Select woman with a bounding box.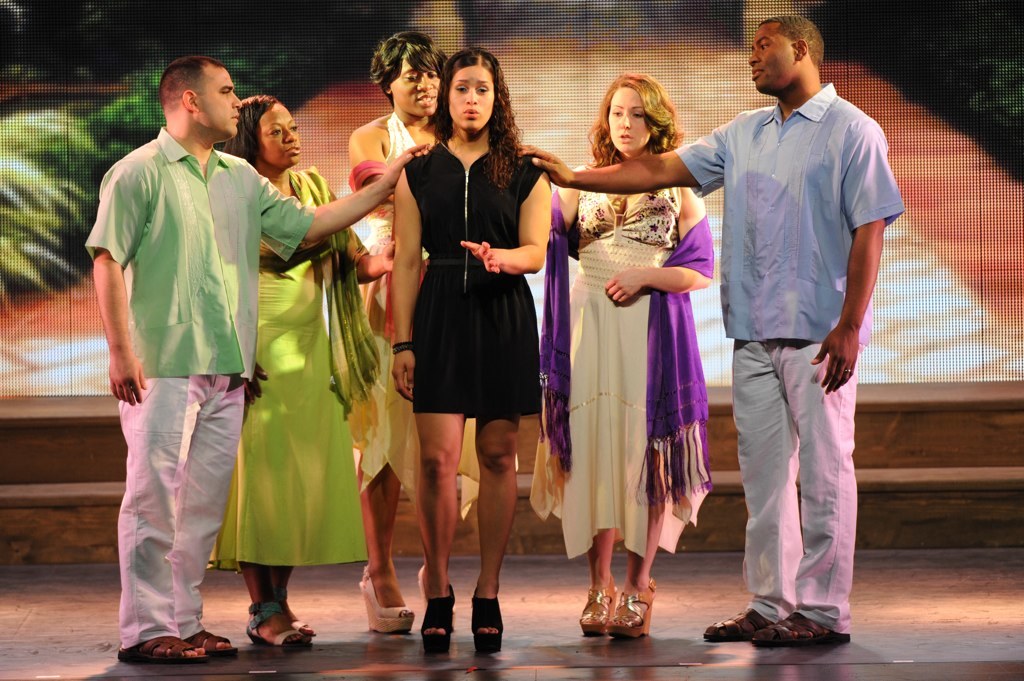
bbox=(218, 95, 399, 656).
